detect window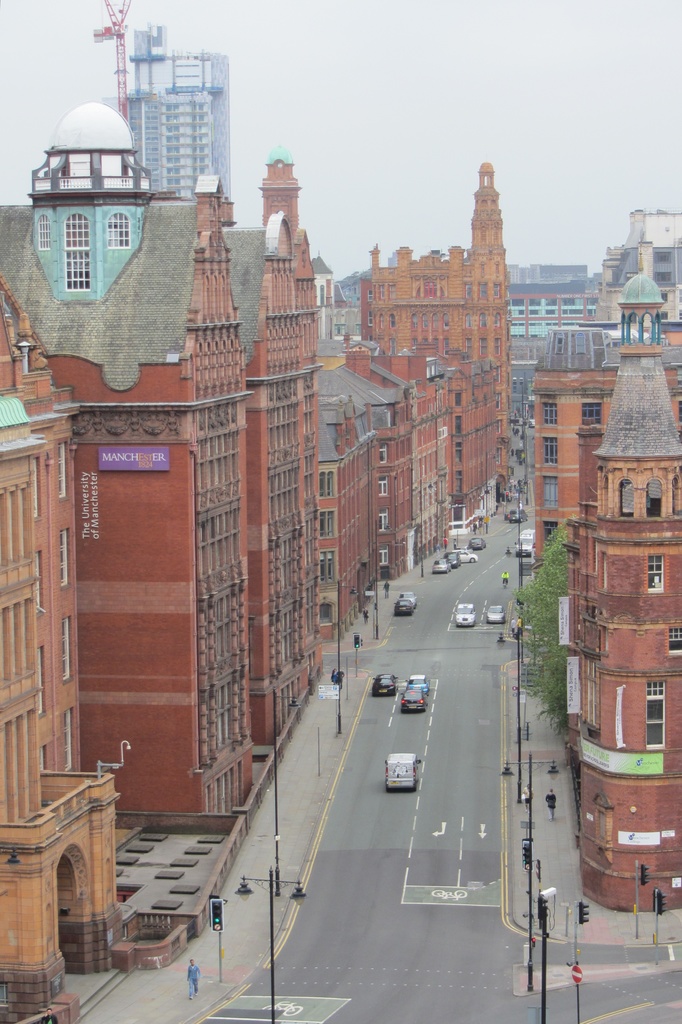
BBox(59, 624, 71, 696)
